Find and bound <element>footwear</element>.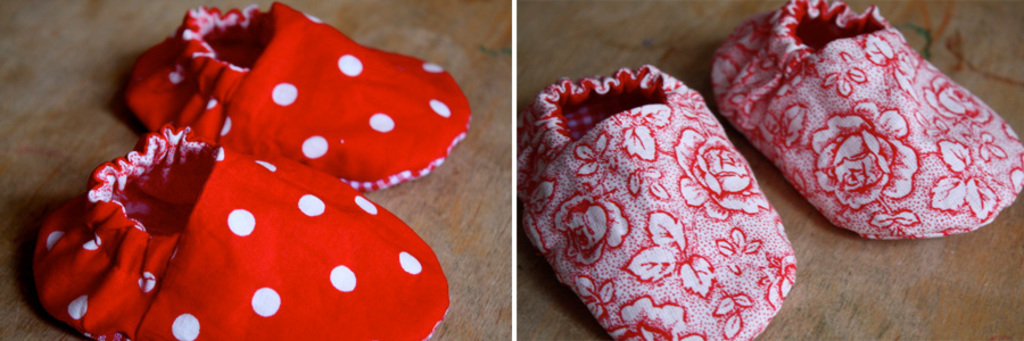
Bound: [left=528, top=67, right=816, bottom=340].
